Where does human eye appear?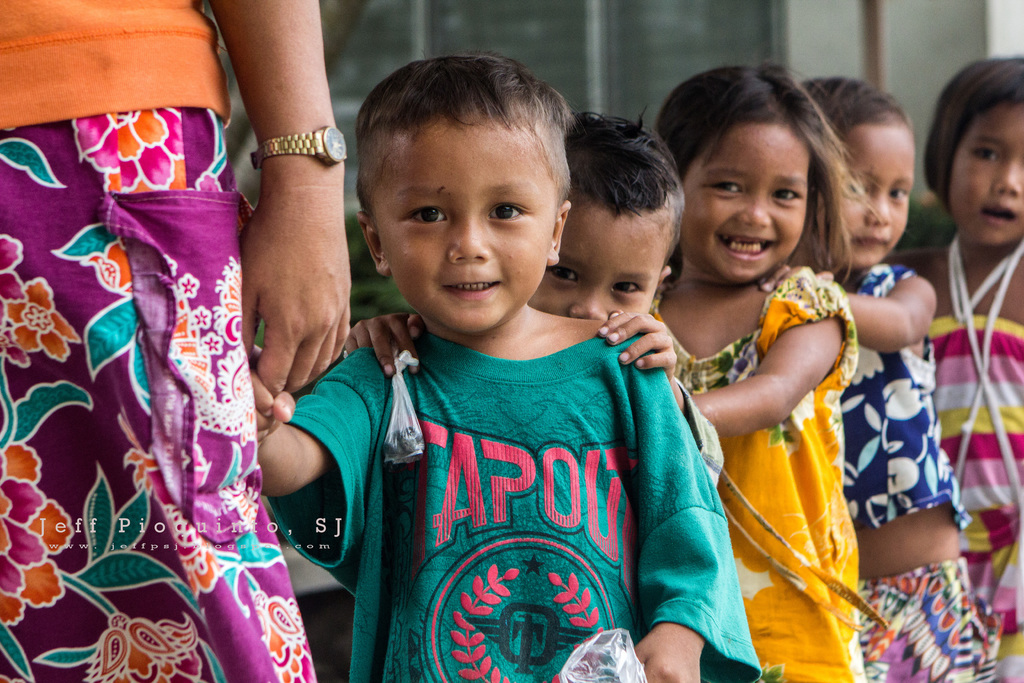
Appears at <box>483,195,531,229</box>.
